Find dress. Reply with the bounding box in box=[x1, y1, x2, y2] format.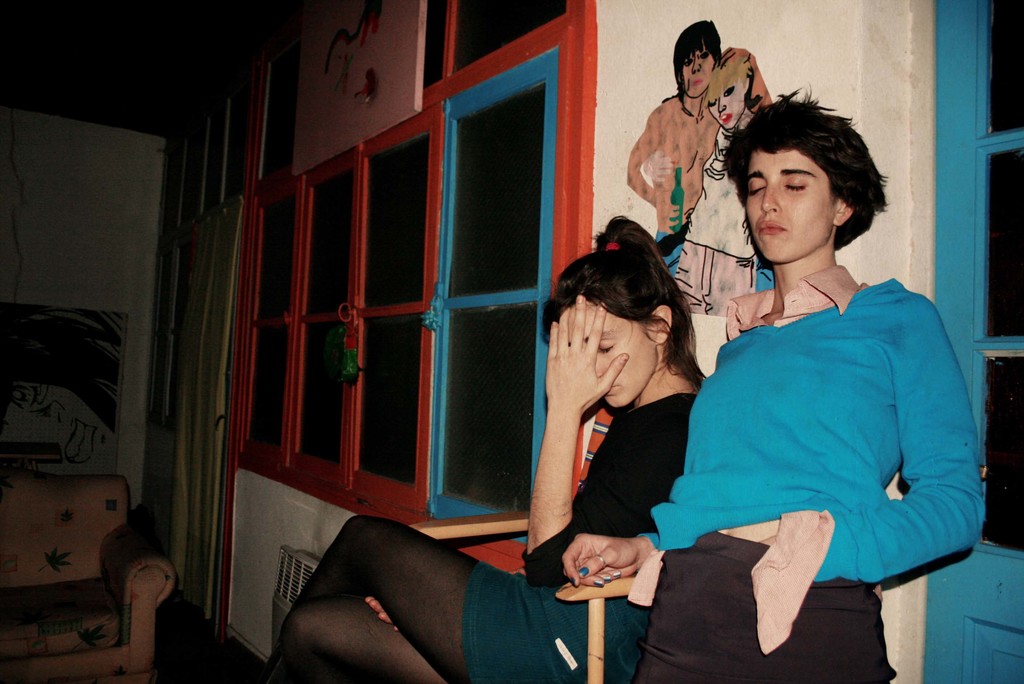
box=[456, 387, 696, 683].
